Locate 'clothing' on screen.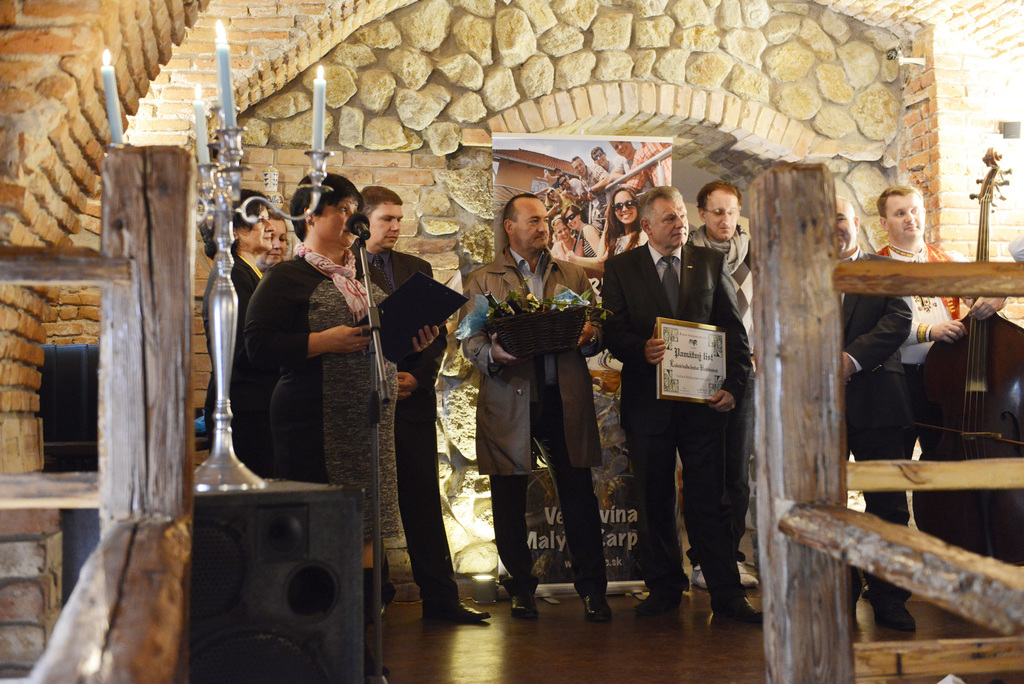
On screen at <region>839, 283, 915, 630</region>.
